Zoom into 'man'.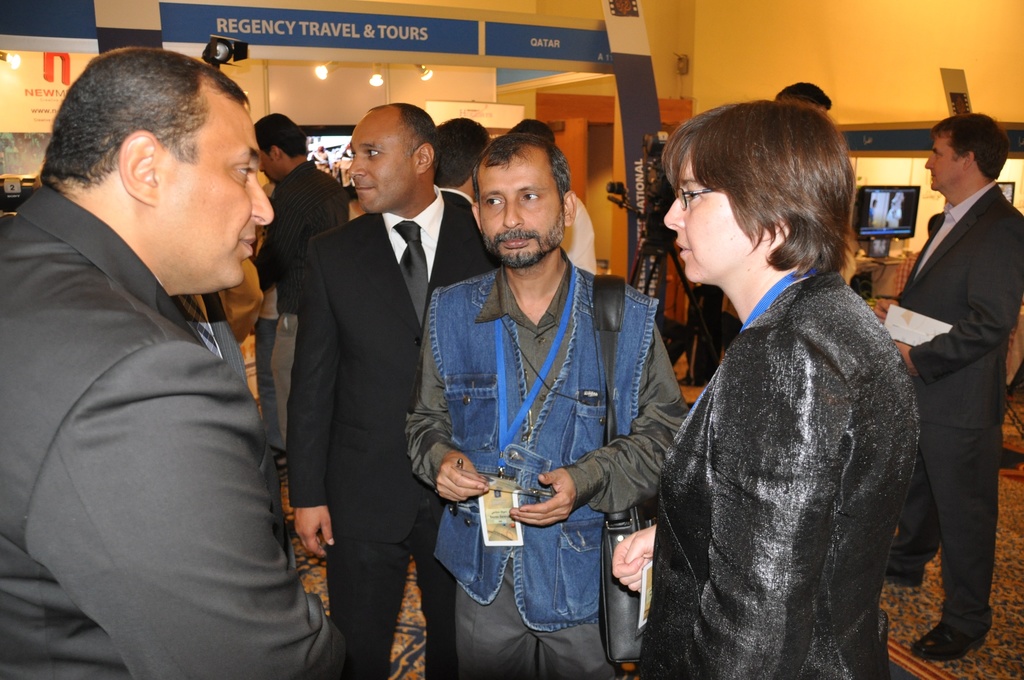
Zoom target: <bbox>873, 113, 1023, 660</bbox>.
